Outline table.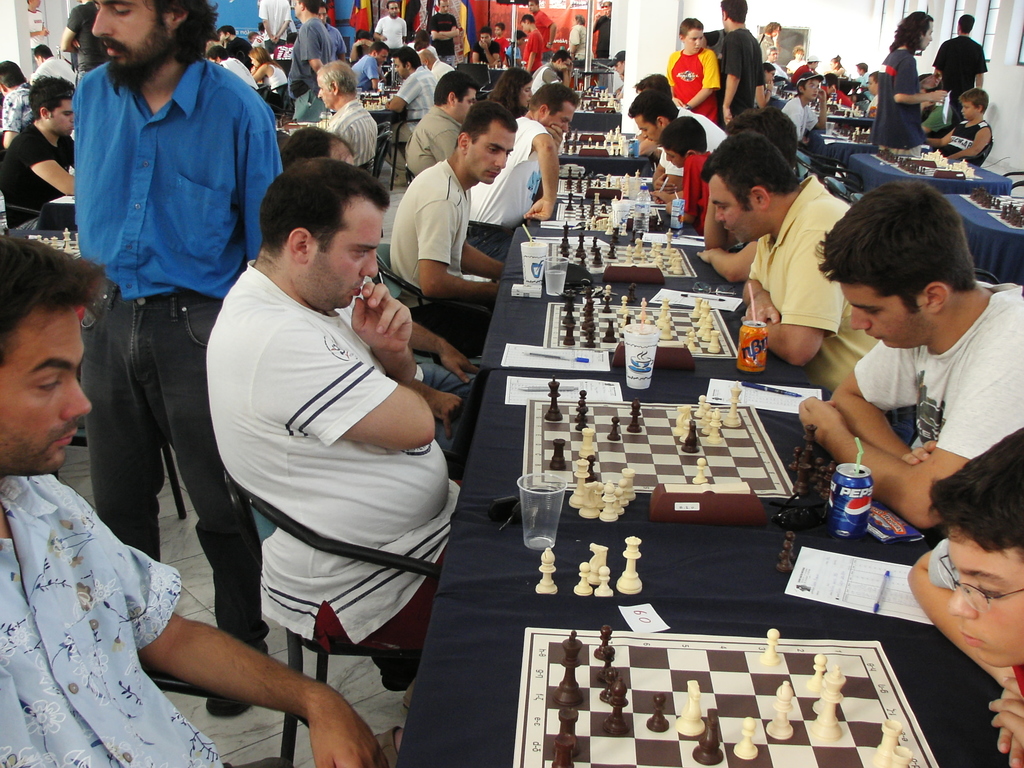
Outline: detection(805, 74, 1023, 304).
